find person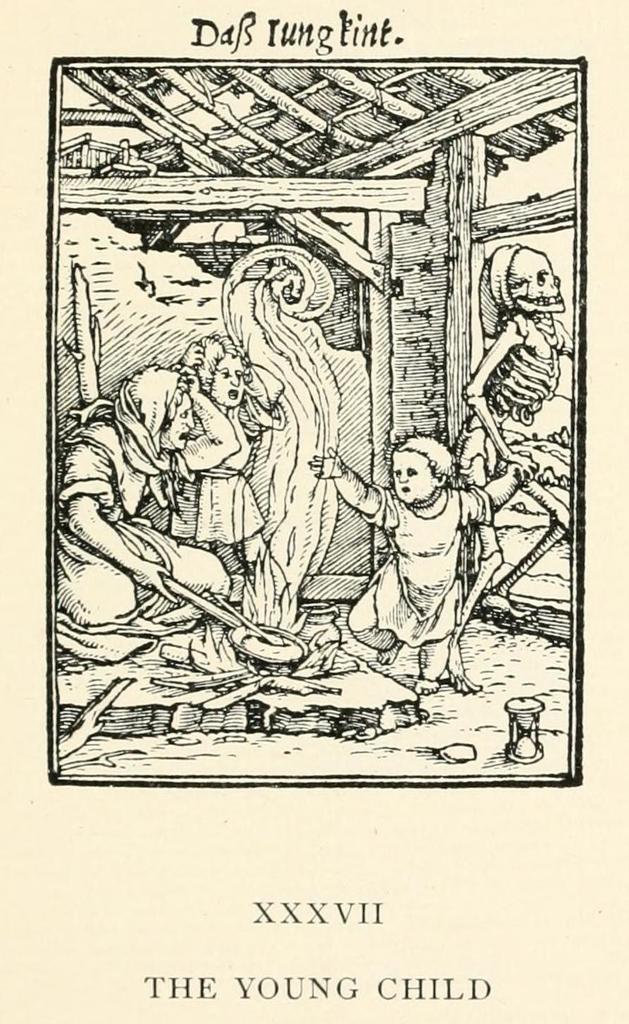
[171,333,288,622]
